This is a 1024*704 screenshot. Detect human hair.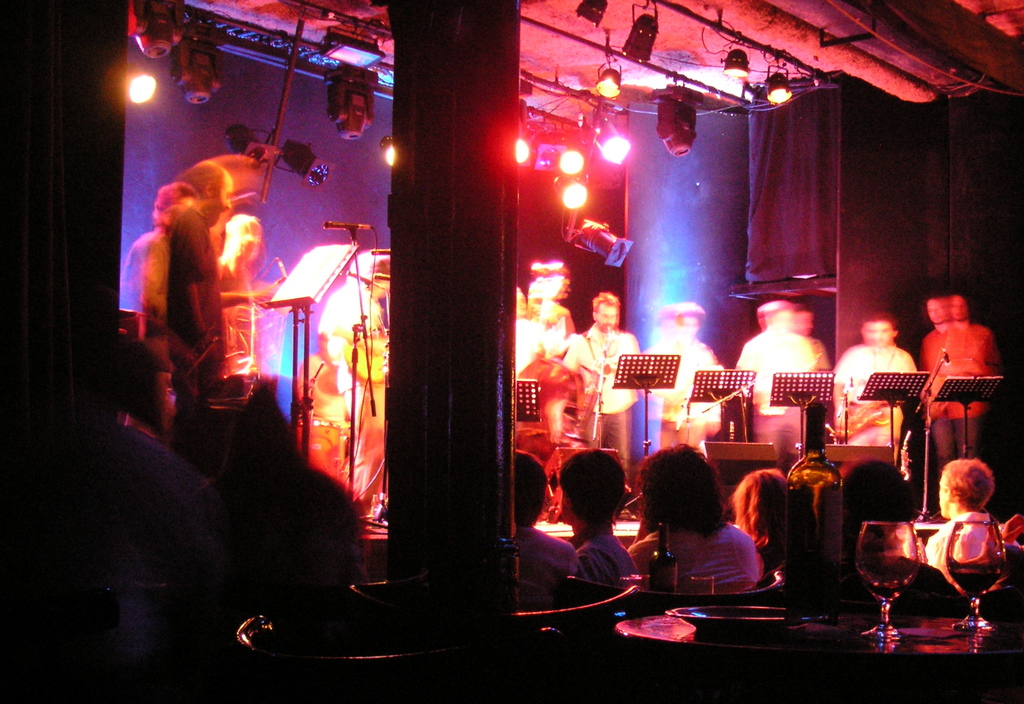
939, 457, 996, 516.
